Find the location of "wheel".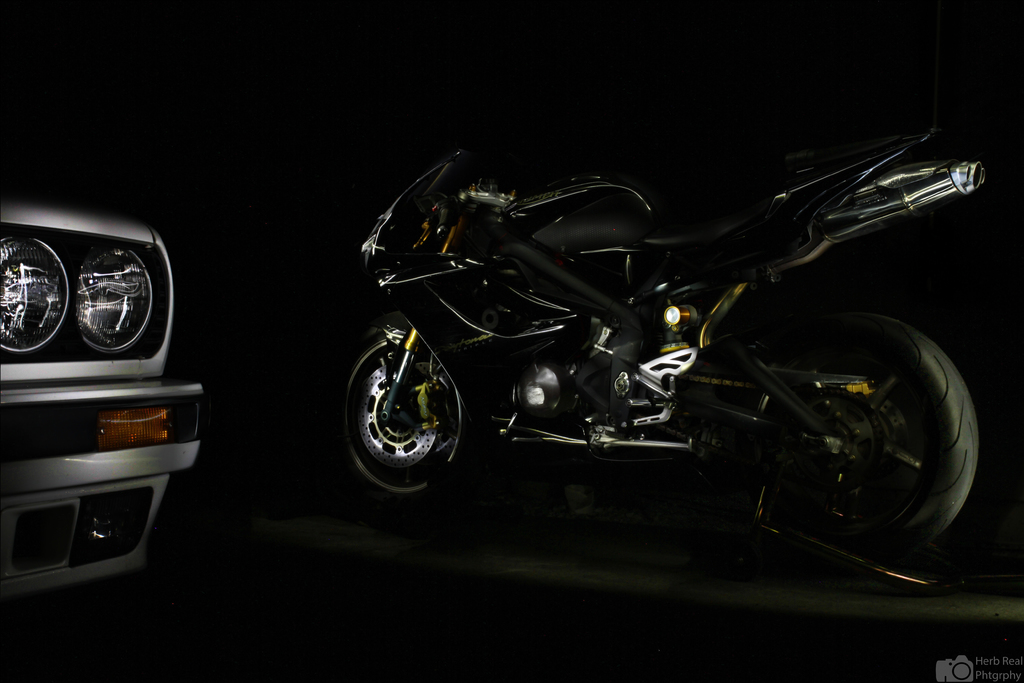
Location: [x1=733, y1=308, x2=985, y2=583].
